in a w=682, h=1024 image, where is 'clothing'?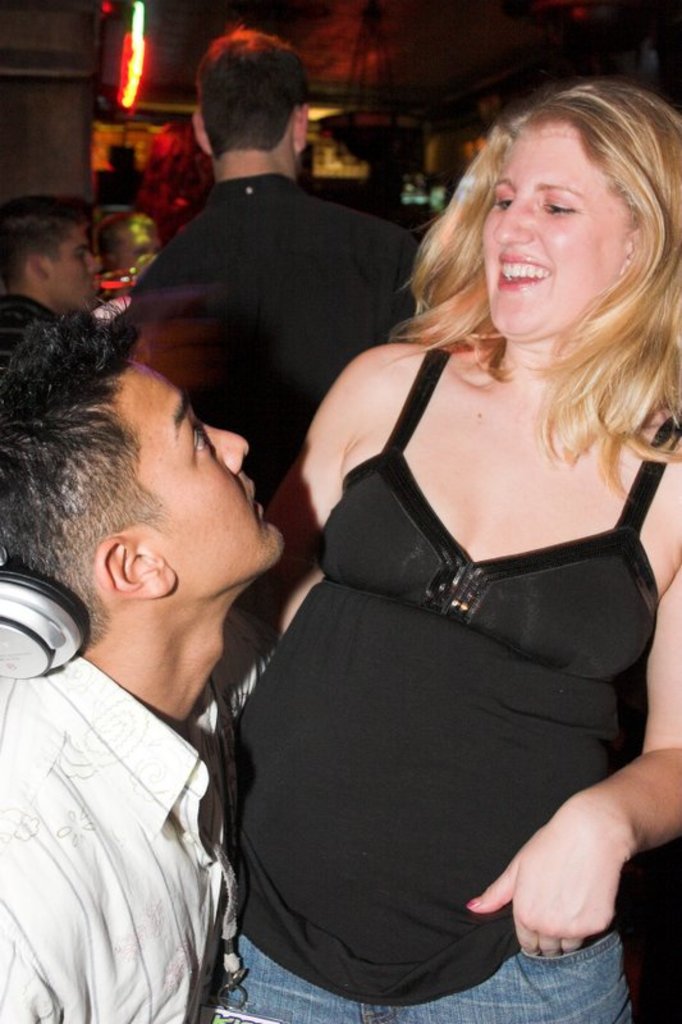
(left=0, top=600, right=275, bottom=1023).
